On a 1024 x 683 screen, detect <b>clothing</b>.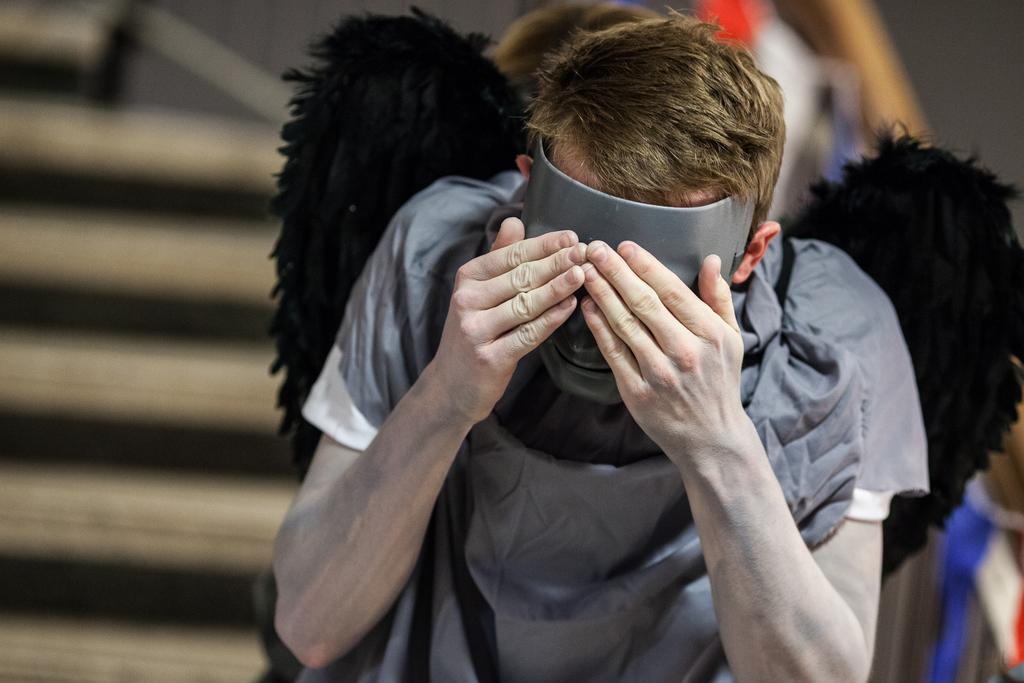
pyautogui.locateOnScreen(292, 167, 923, 682).
